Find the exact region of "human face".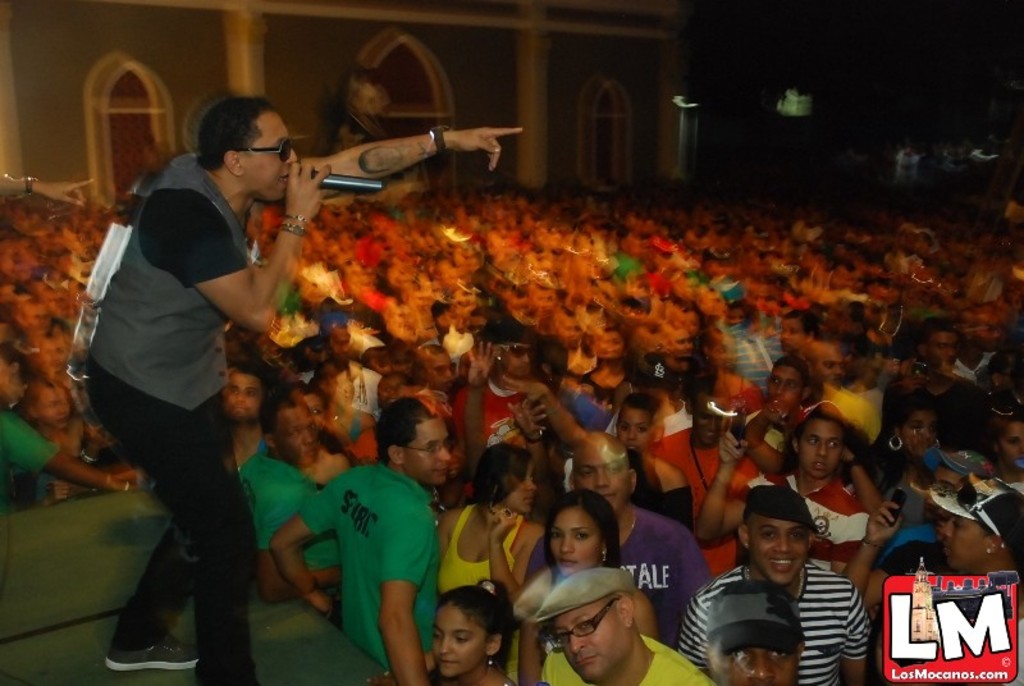
Exact region: bbox=[814, 348, 844, 390].
